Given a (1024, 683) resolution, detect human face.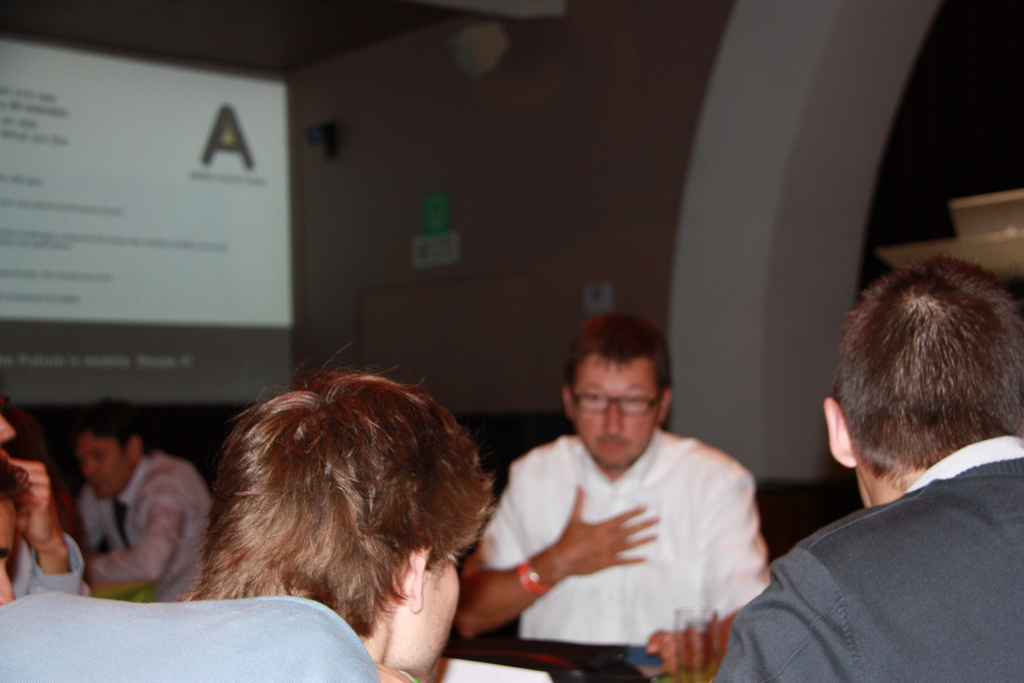
select_region(568, 352, 653, 470).
